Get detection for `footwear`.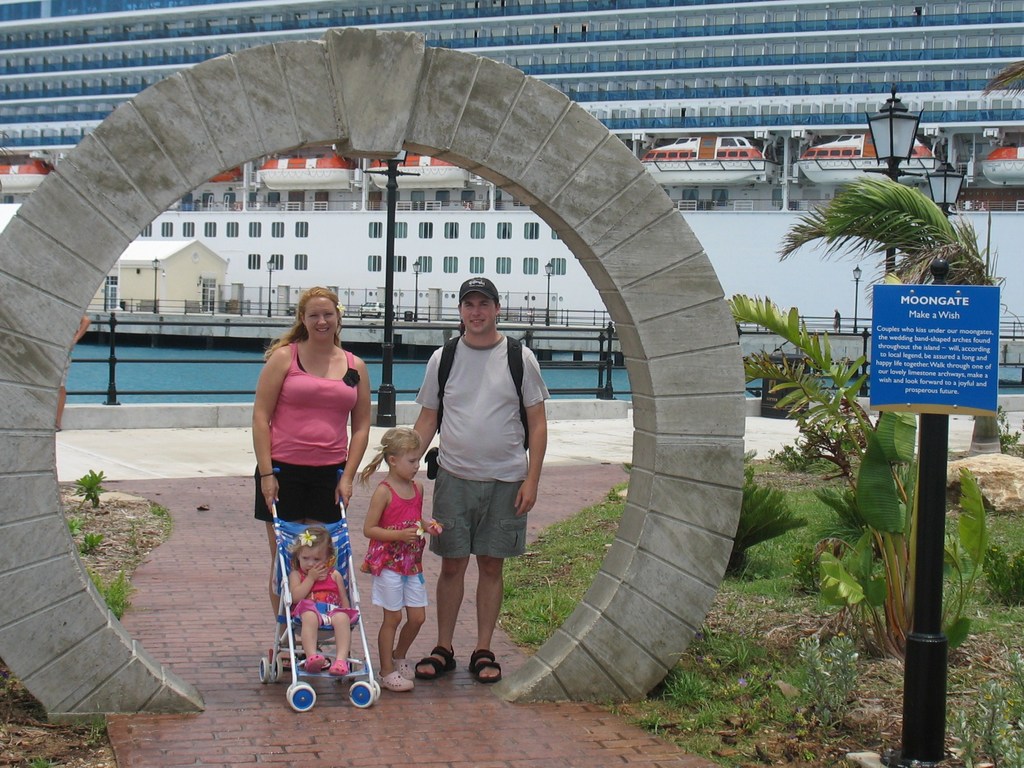
Detection: (x1=412, y1=643, x2=460, y2=682).
